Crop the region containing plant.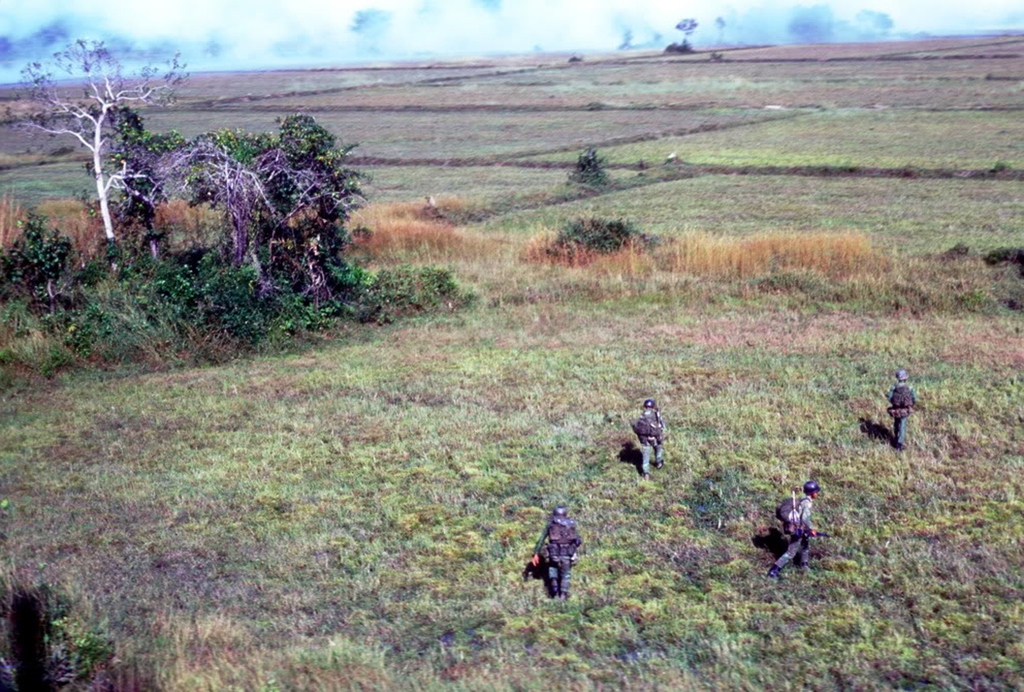
Crop region: BBox(668, 220, 913, 286).
